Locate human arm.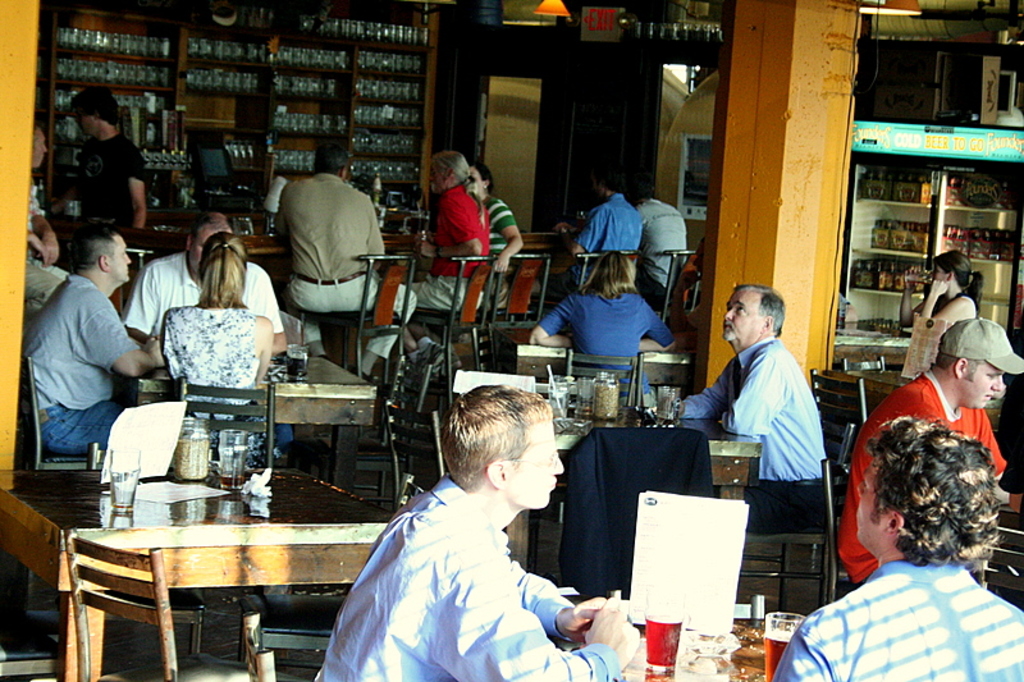
Bounding box: x1=722 y1=349 x2=790 y2=438.
